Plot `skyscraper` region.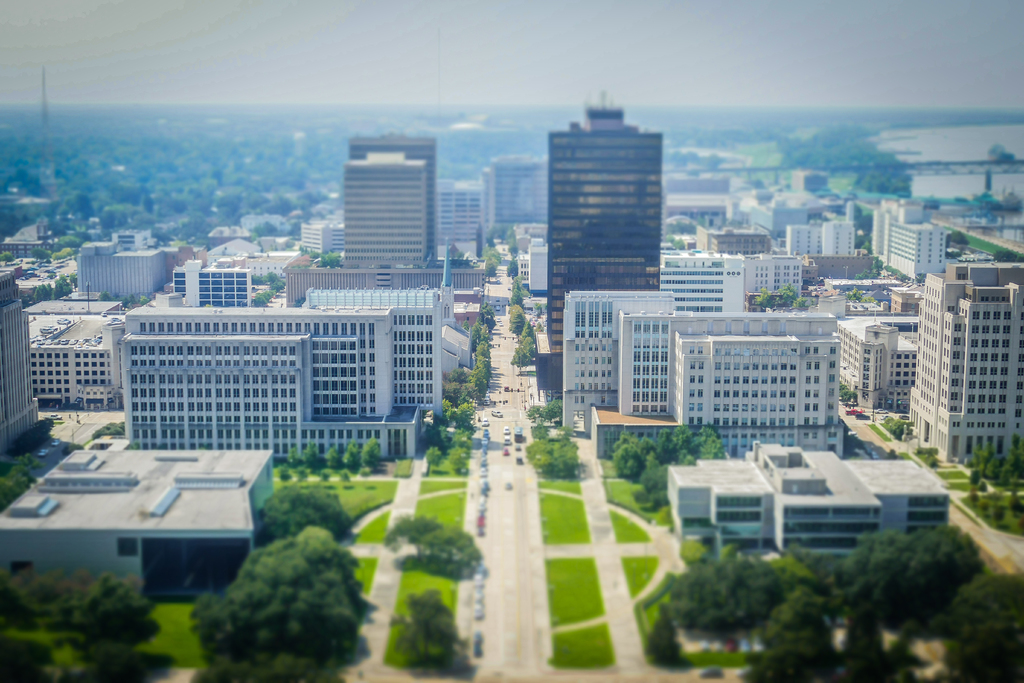
Plotted at 342,129,438,263.
